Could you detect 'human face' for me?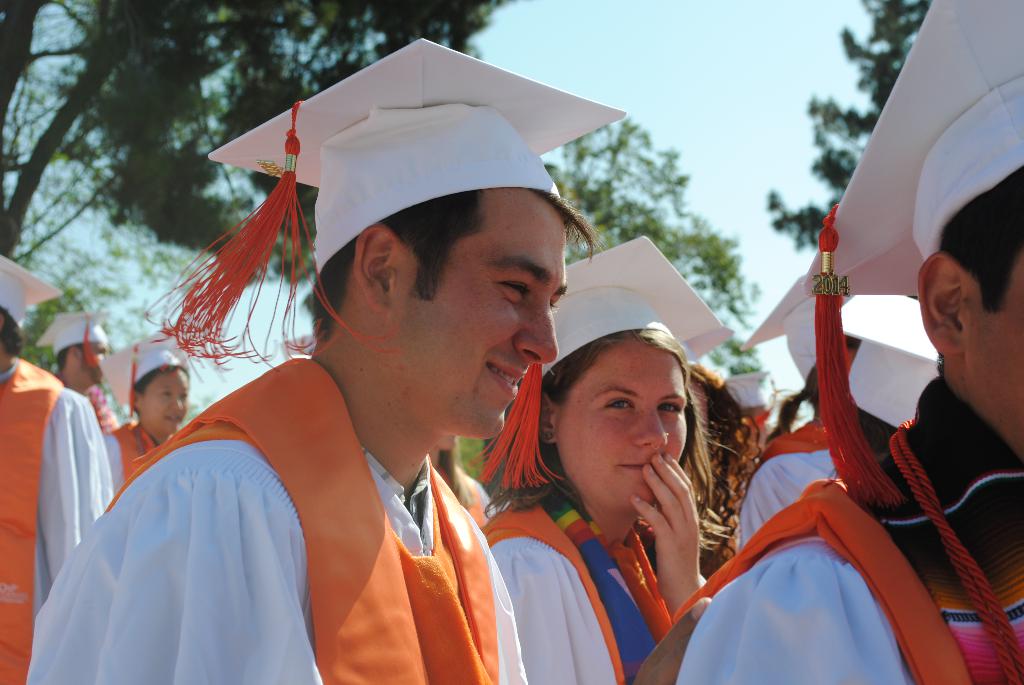
Detection result: [383, 177, 563, 438].
